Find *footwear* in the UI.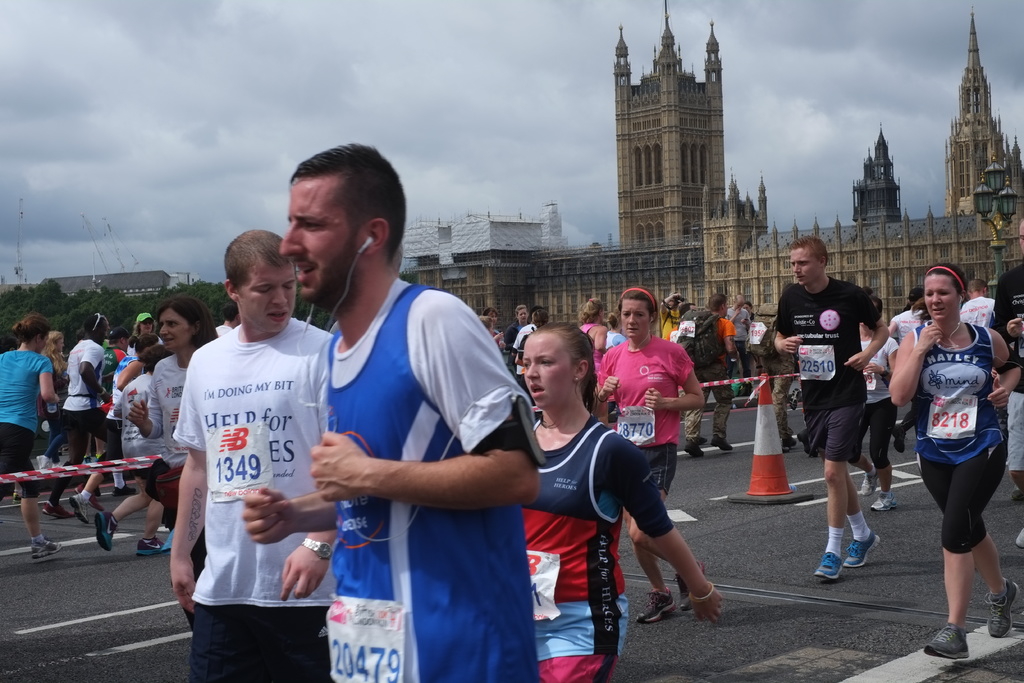
UI element at rect(780, 436, 799, 451).
